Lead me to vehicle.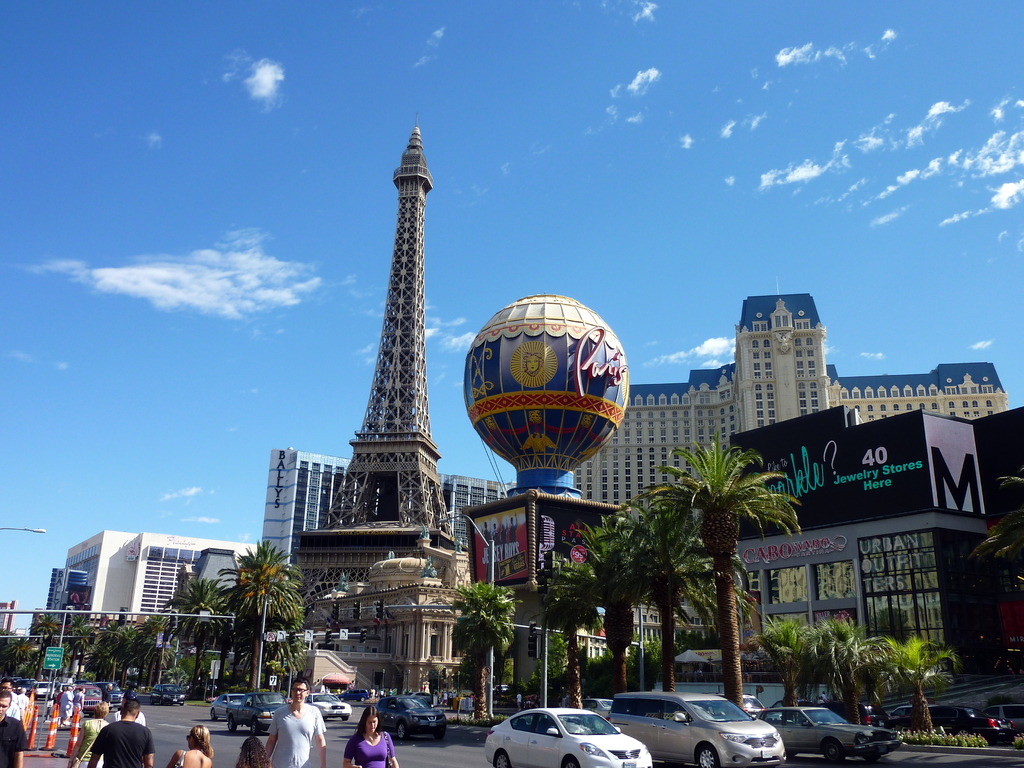
Lead to locate(209, 693, 242, 721).
